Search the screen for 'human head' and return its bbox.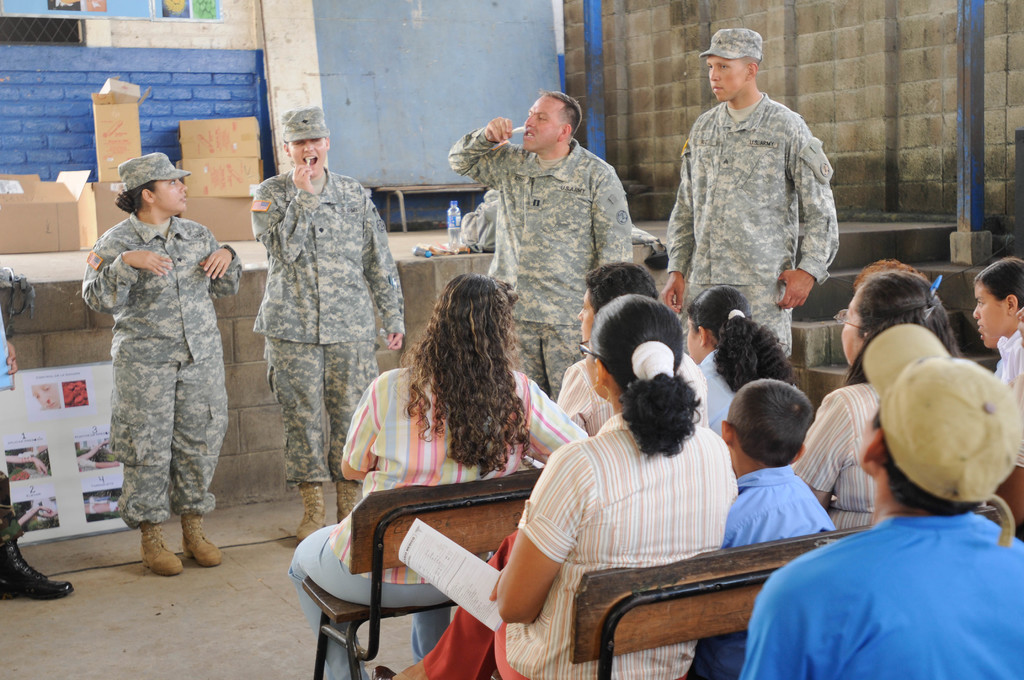
Found: detection(852, 257, 924, 289).
